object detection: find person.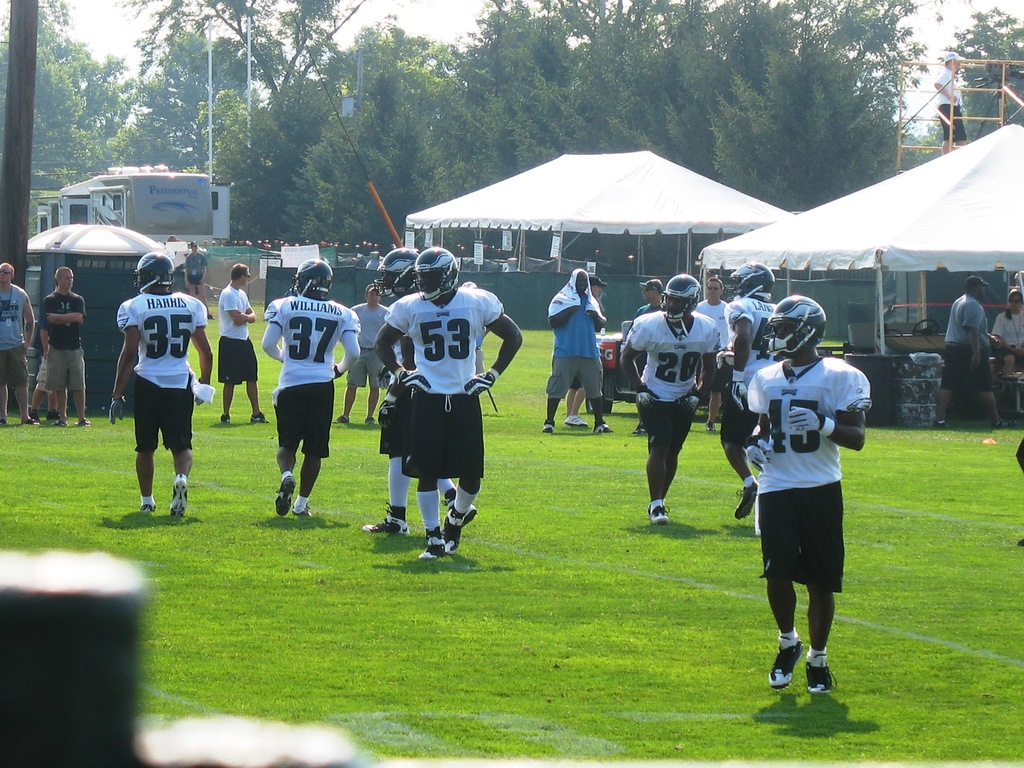
rect(613, 267, 724, 525).
